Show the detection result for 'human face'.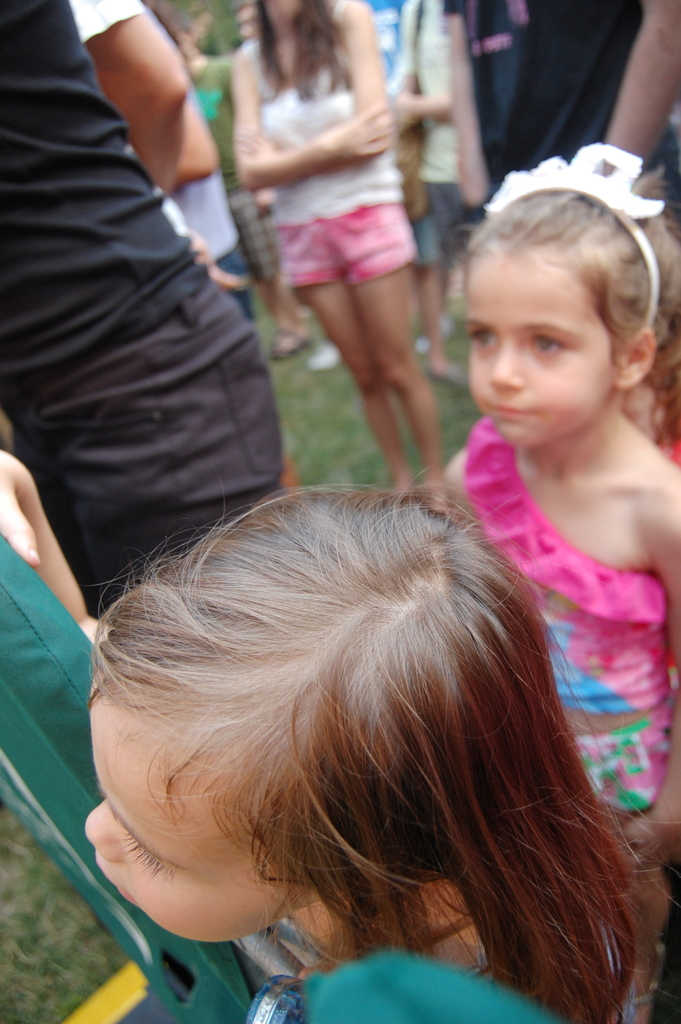
(left=89, top=676, right=294, bottom=941).
